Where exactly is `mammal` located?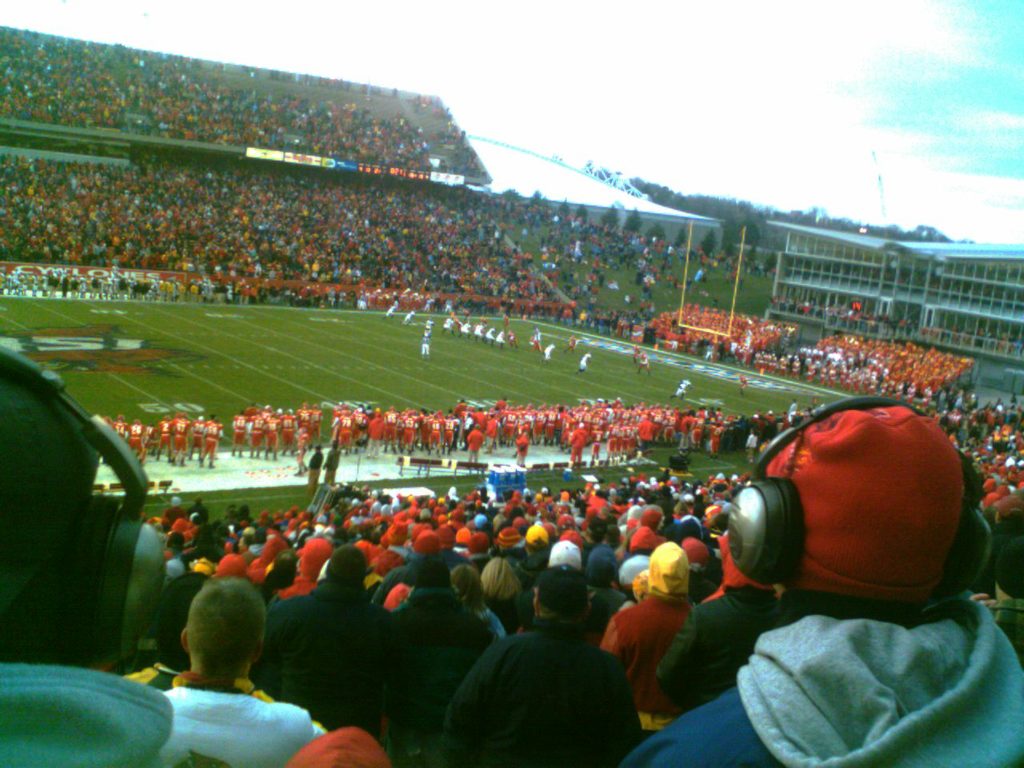
Its bounding box is <bbox>738, 371, 748, 395</bbox>.
